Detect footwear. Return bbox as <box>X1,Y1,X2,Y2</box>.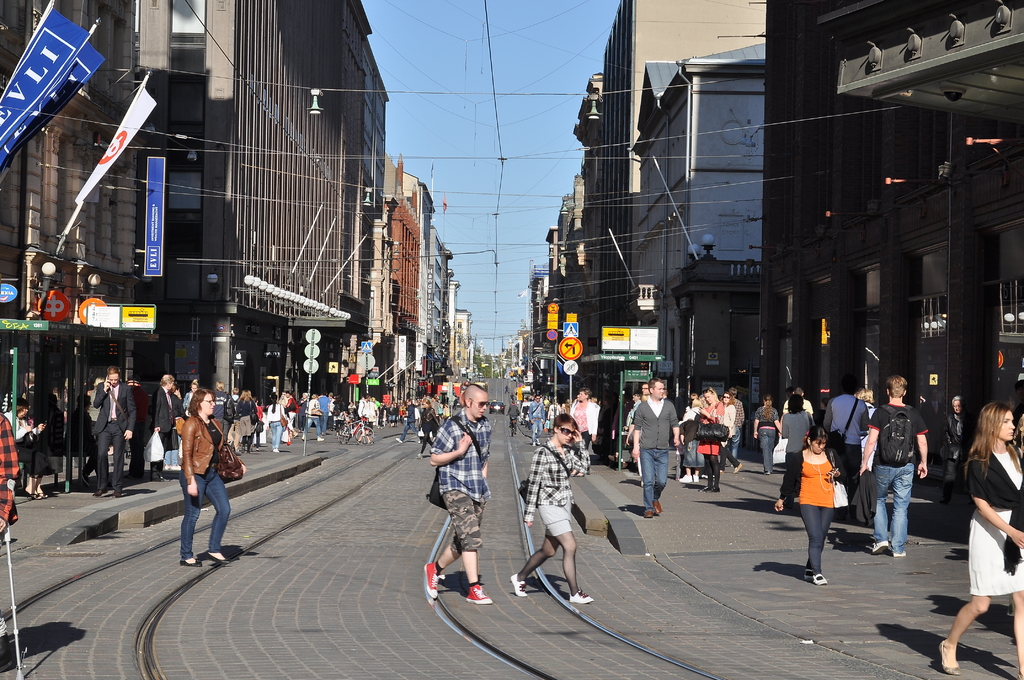
<box>689,474,695,482</box>.
